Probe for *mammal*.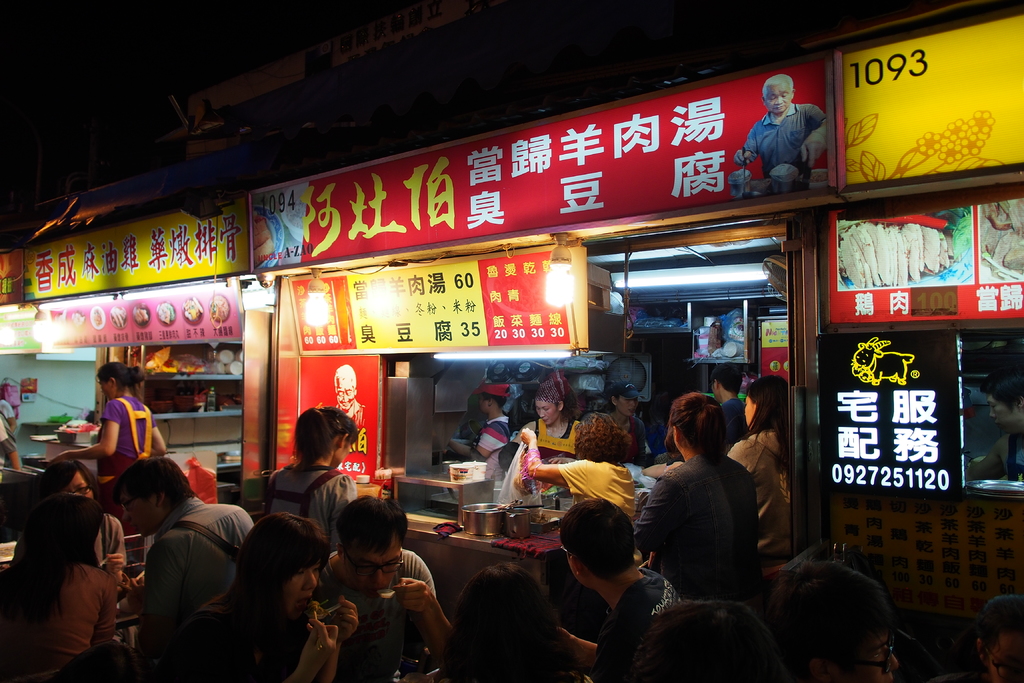
Probe result: rect(557, 498, 688, 682).
